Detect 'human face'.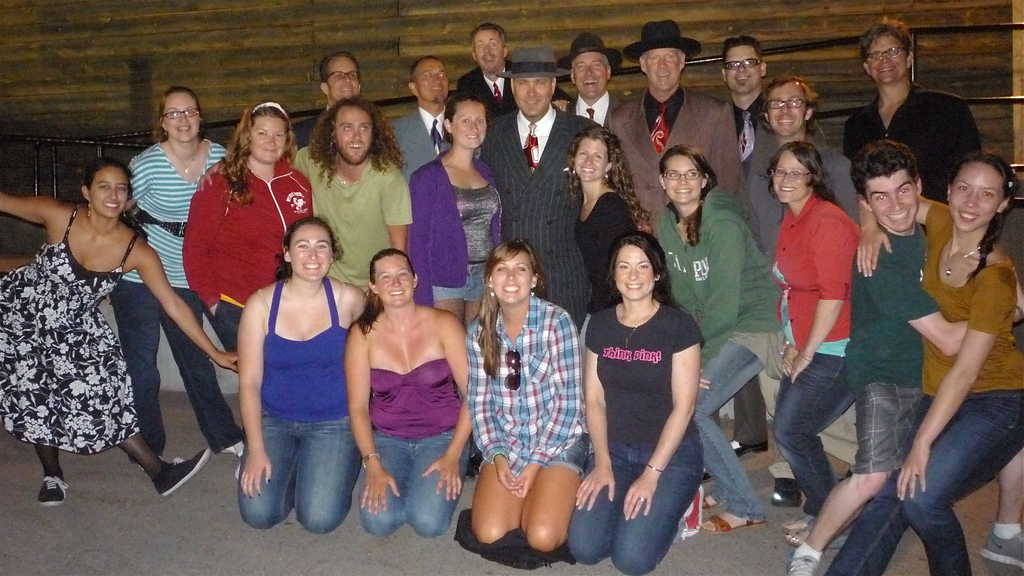
Detected at {"x1": 285, "y1": 224, "x2": 336, "y2": 283}.
